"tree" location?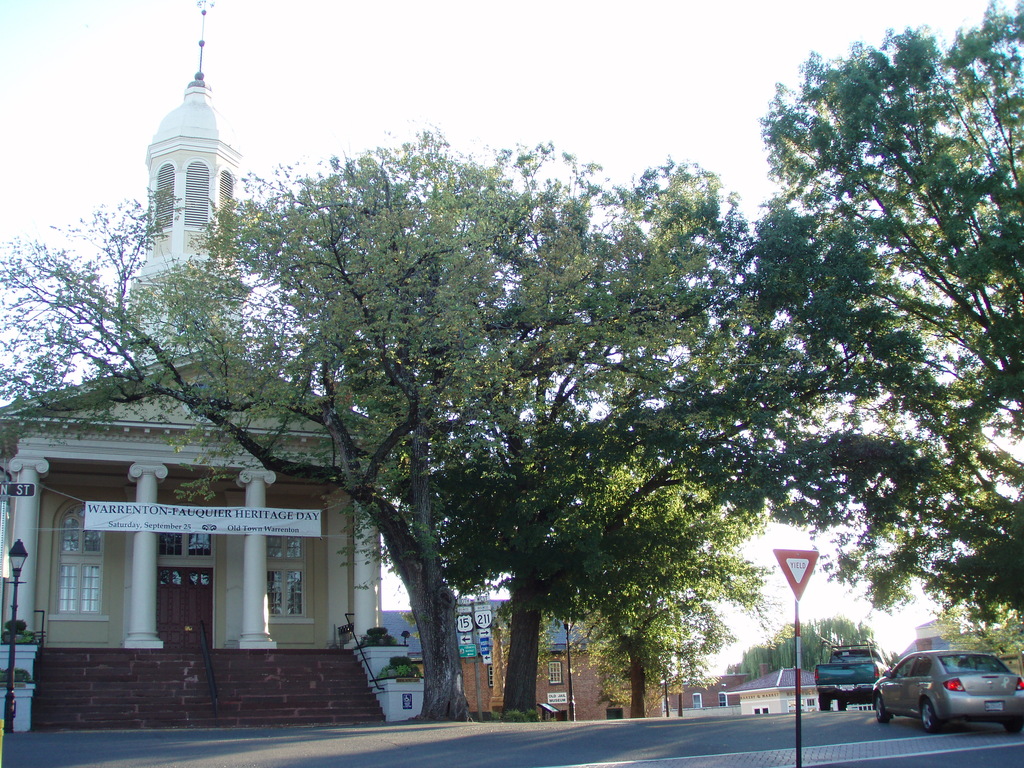
select_region(678, 0, 1023, 653)
